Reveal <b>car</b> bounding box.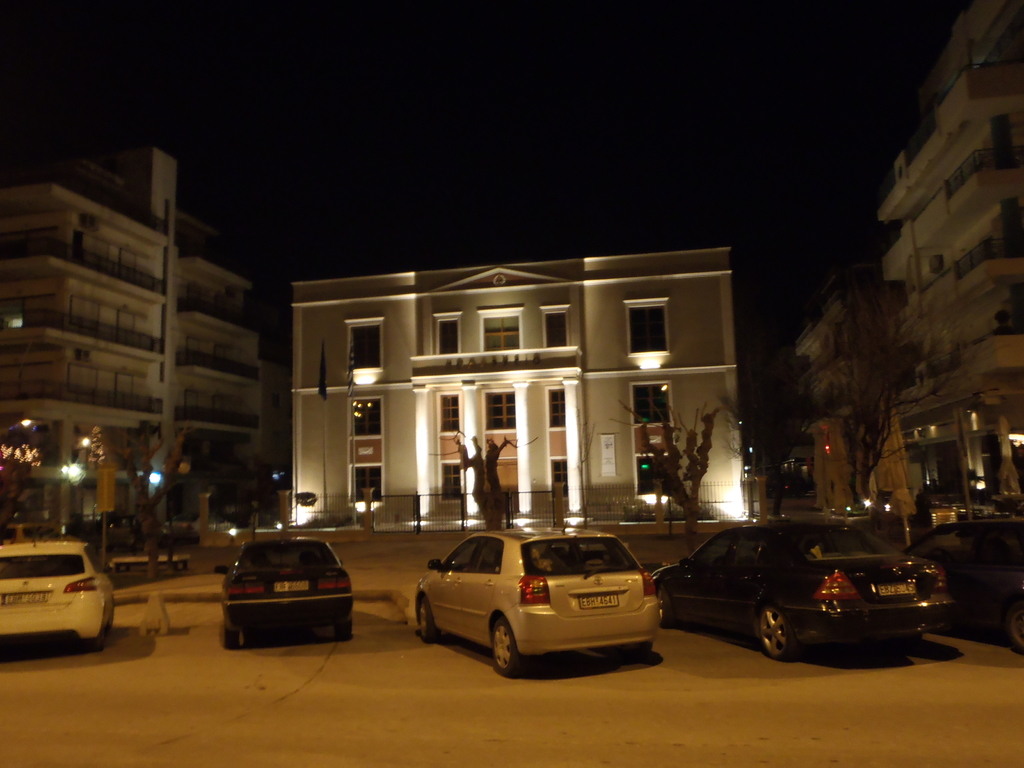
Revealed: detection(405, 524, 662, 679).
